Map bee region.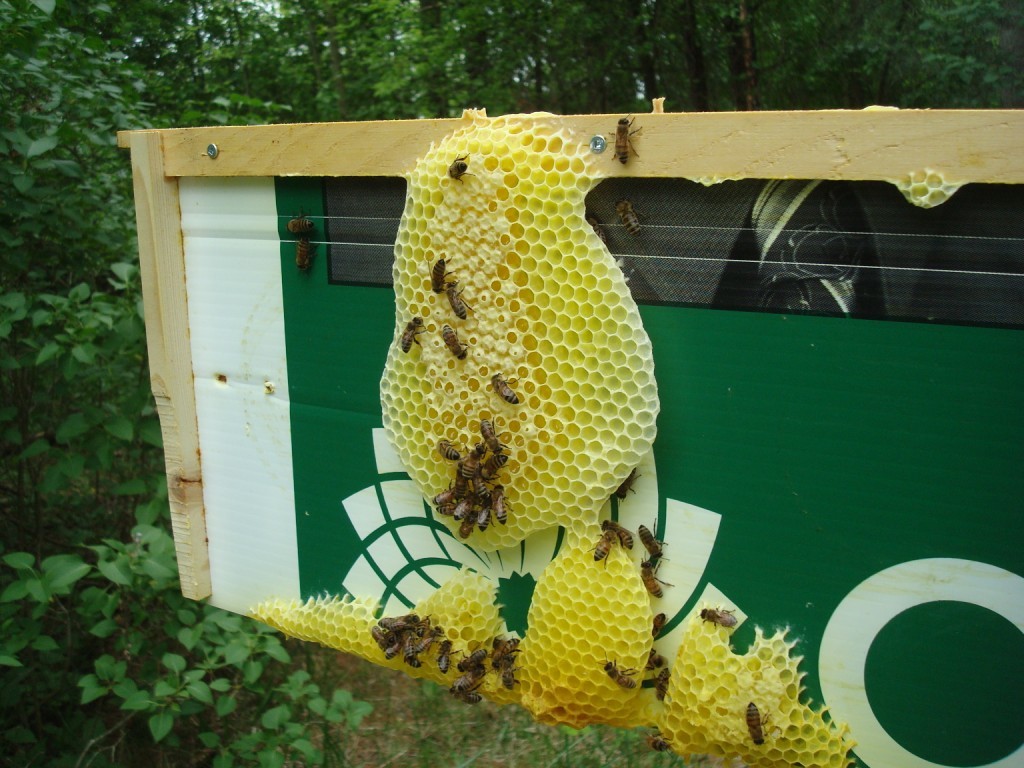
Mapped to bbox=(384, 640, 398, 662).
